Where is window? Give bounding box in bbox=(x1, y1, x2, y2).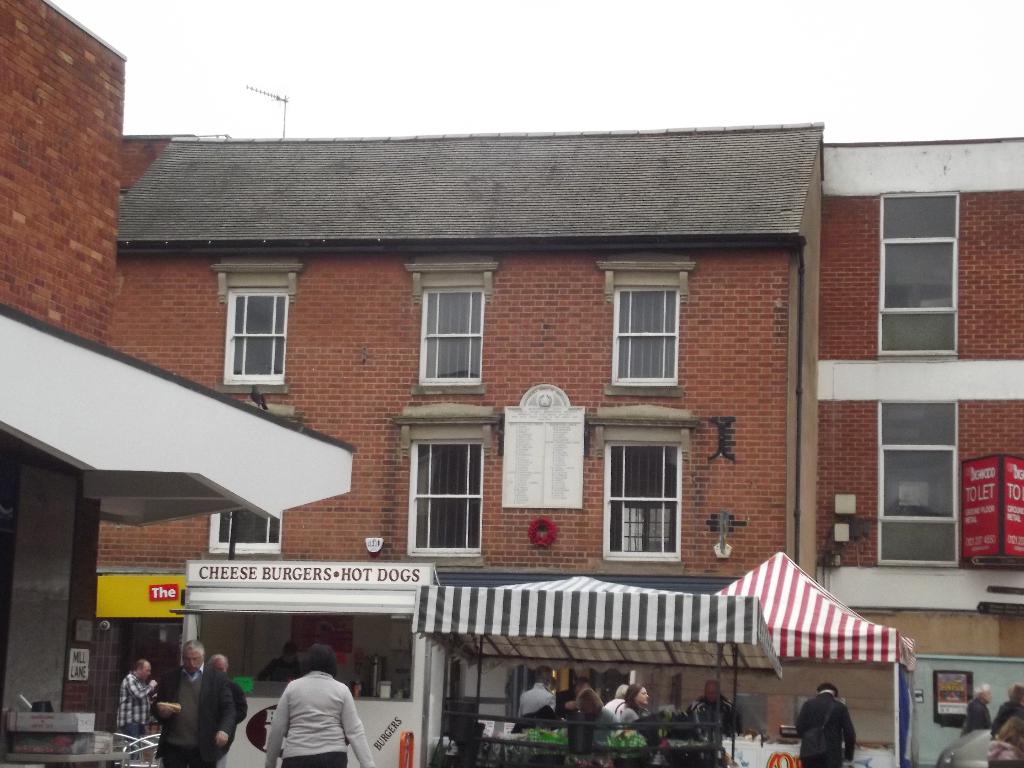
bbox=(211, 505, 282, 553).
